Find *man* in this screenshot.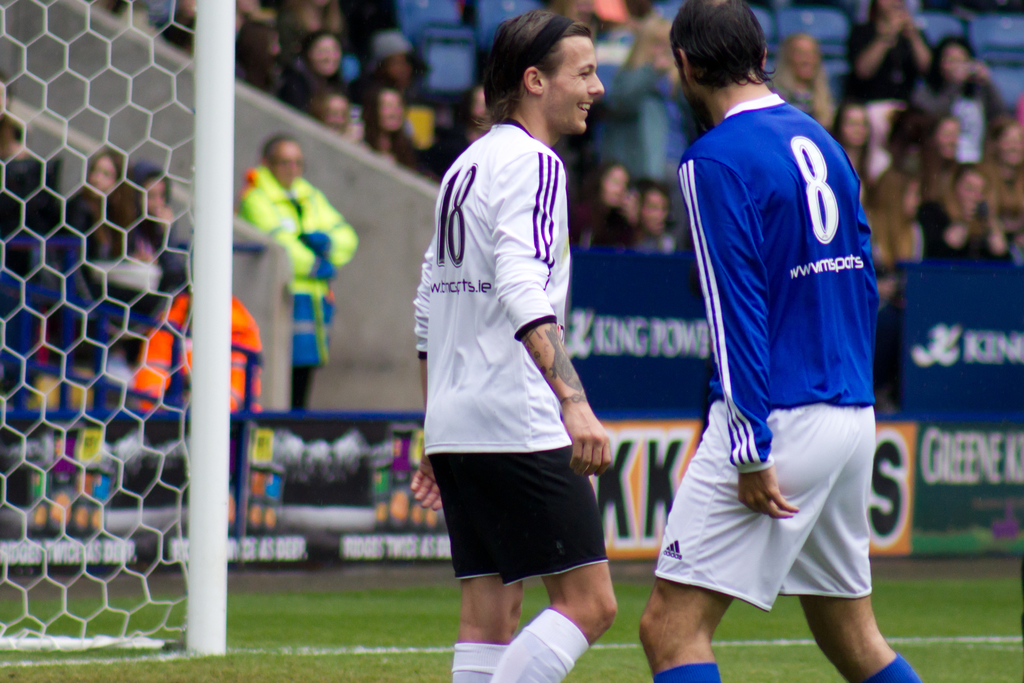
The bounding box for *man* is [left=237, top=135, right=359, bottom=413].
